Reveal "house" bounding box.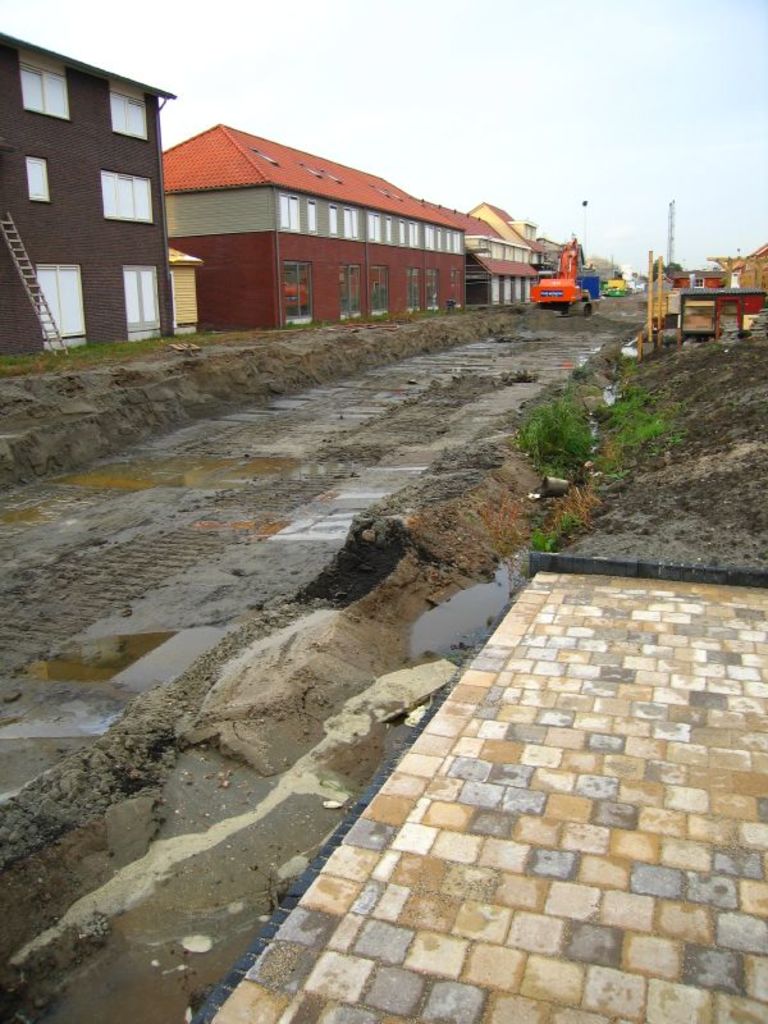
Revealed: <box>168,113,550,329</box>.
